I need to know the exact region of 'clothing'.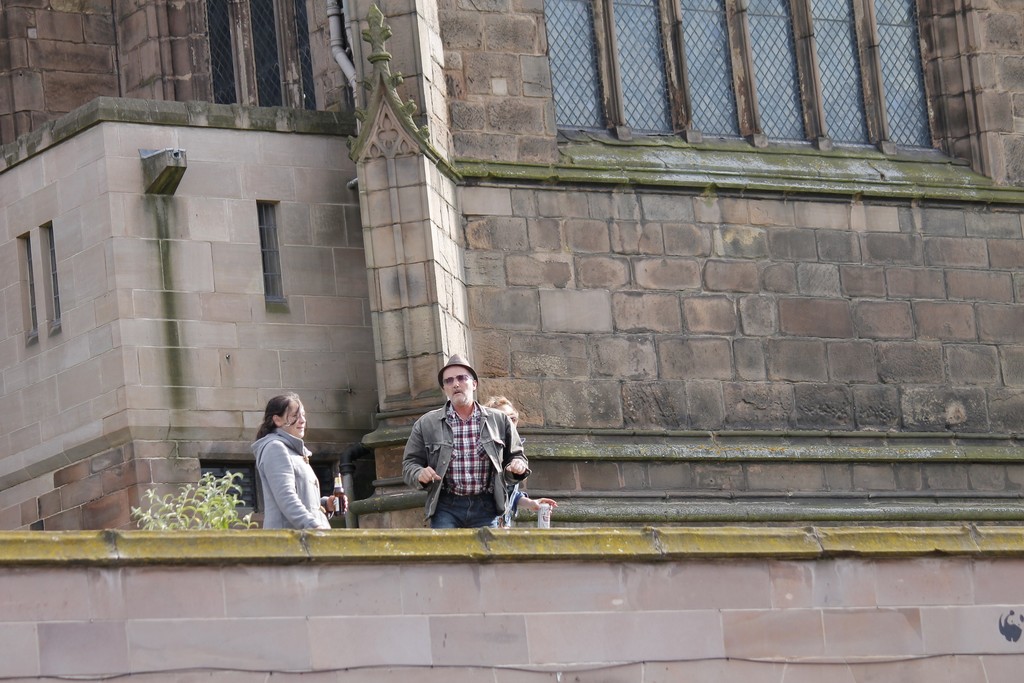
Region: (left=498, top=438, right=529, bottom=529).
